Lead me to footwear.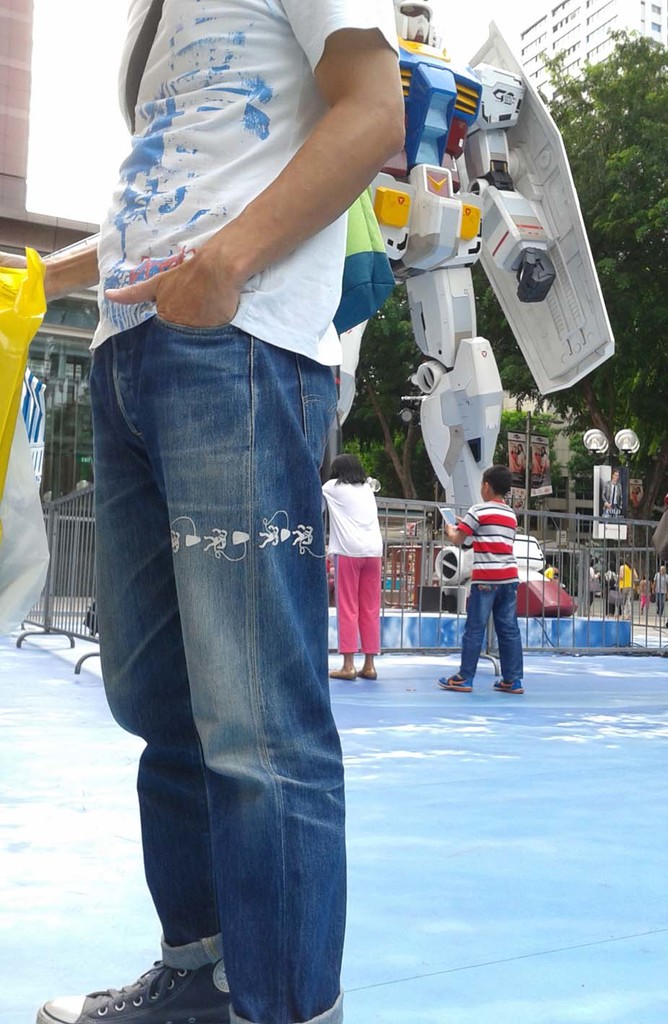
Lead to (328,666,360,679).
